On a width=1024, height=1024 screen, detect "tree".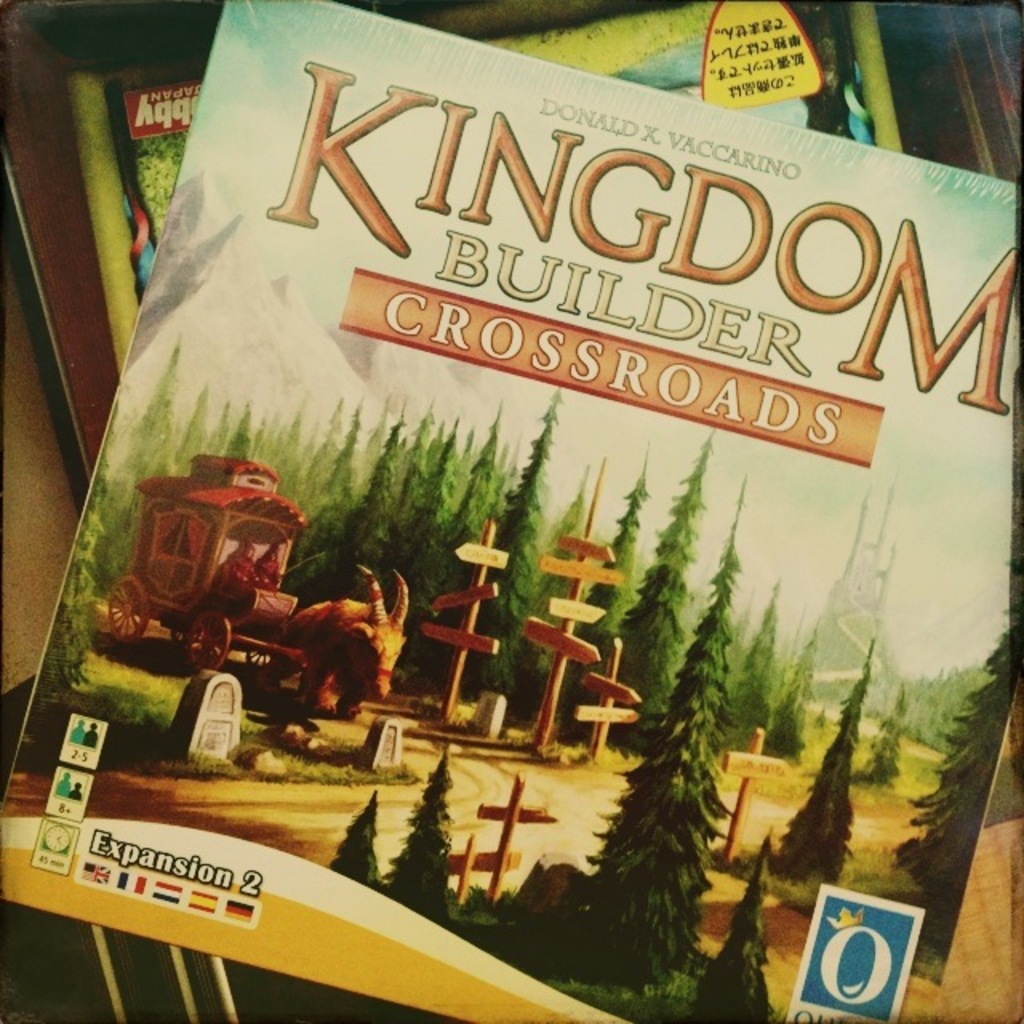
BBox(386, 747, 450, 934).
